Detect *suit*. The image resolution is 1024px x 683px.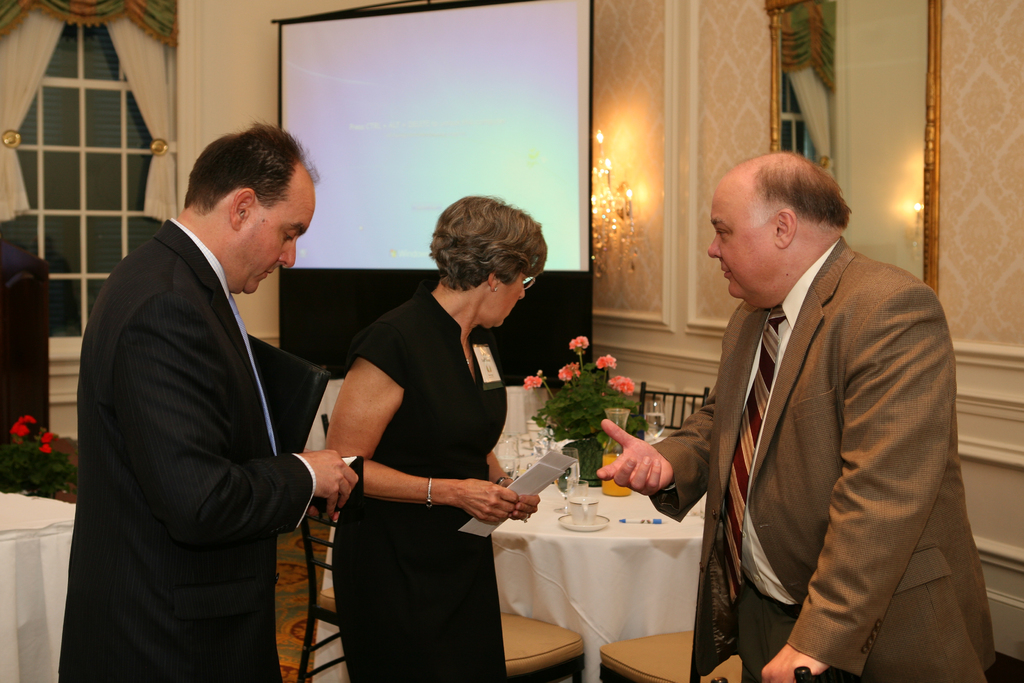
[650,197,947,675].
